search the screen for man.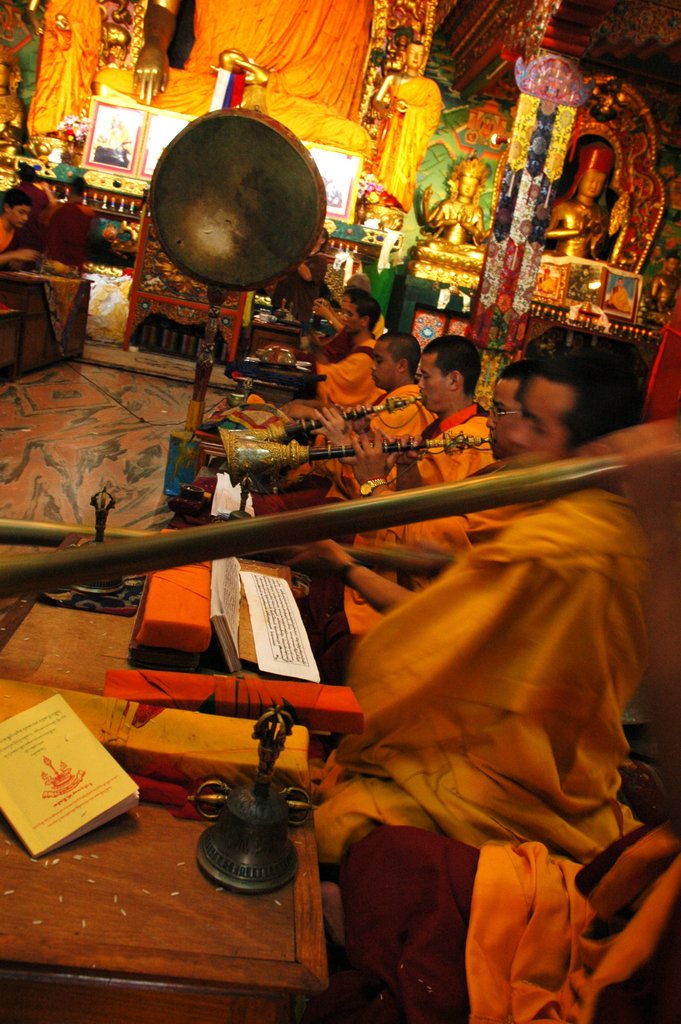
Found at bbox=(609, 278, 636, 318).
